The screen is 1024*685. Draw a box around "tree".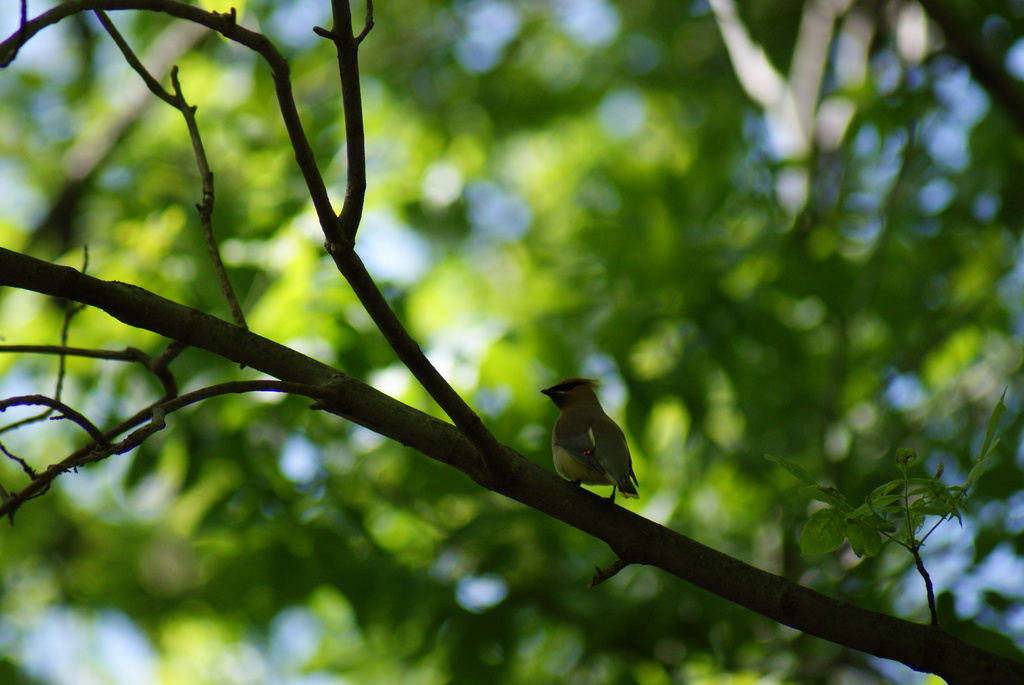
region(0, 0, 1023, 684).
